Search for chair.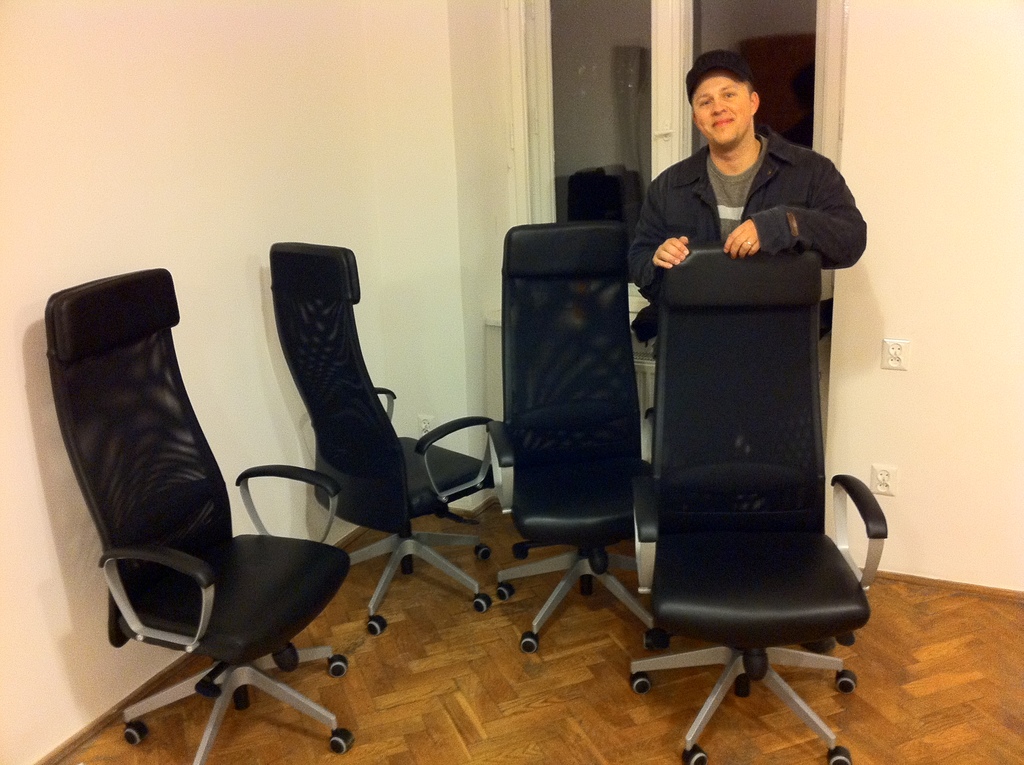
Found at 630:245:888:764.
